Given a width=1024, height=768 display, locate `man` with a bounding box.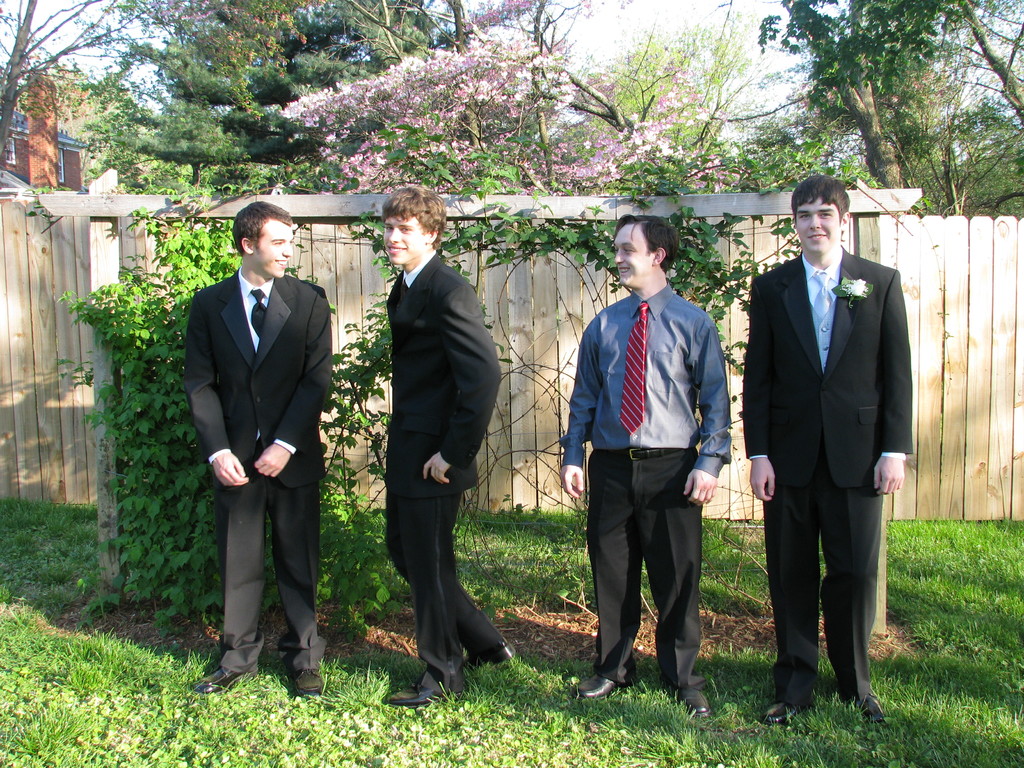
Located: <box>561,213,730,703</box>.
